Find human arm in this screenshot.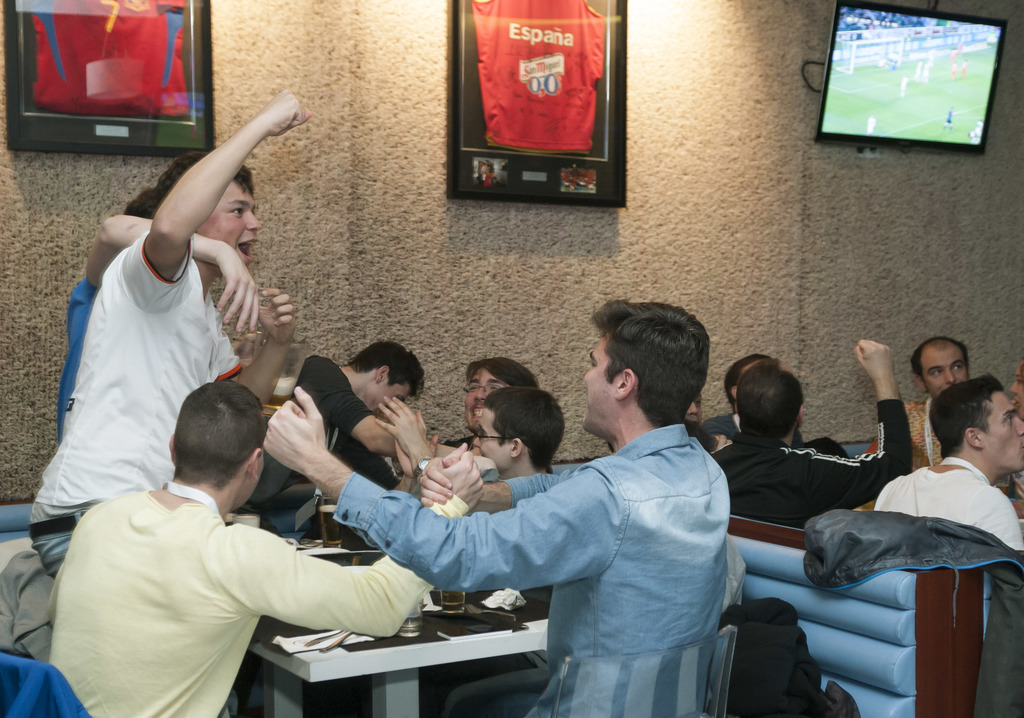
The bounding box for human arm is select_region(209, 282, 298, 413).
